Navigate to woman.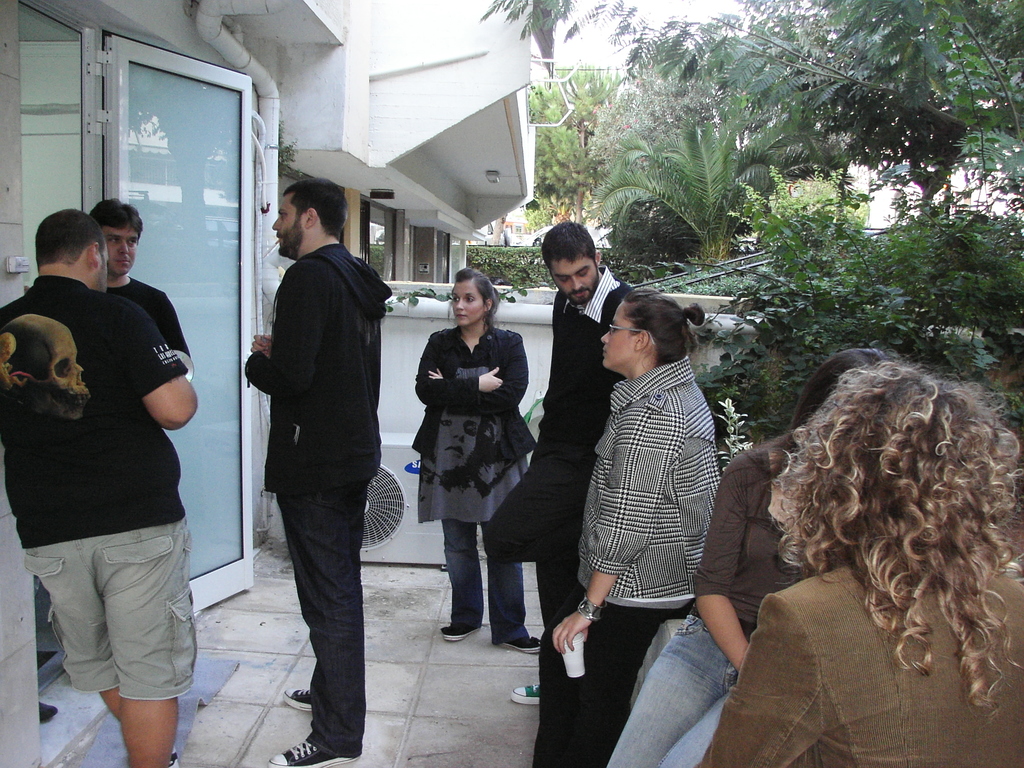
Navigation target: bbox(412, 268, 543, 655).
